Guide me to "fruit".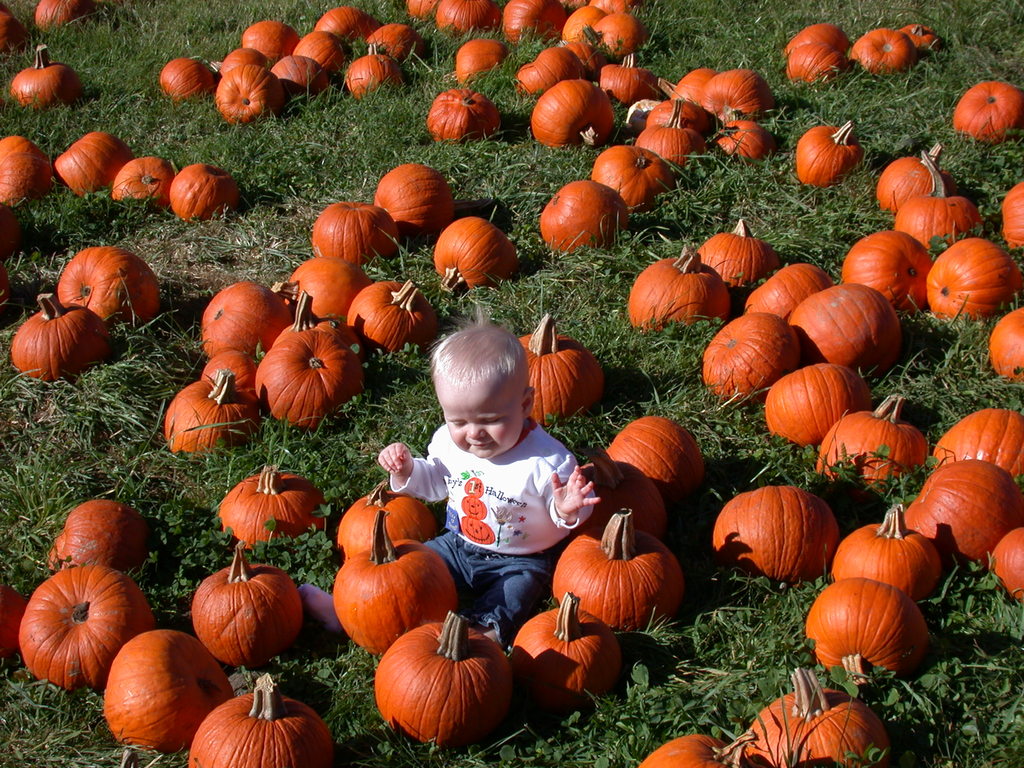
Guidance: bbox=[161, 59, 213, 105].
